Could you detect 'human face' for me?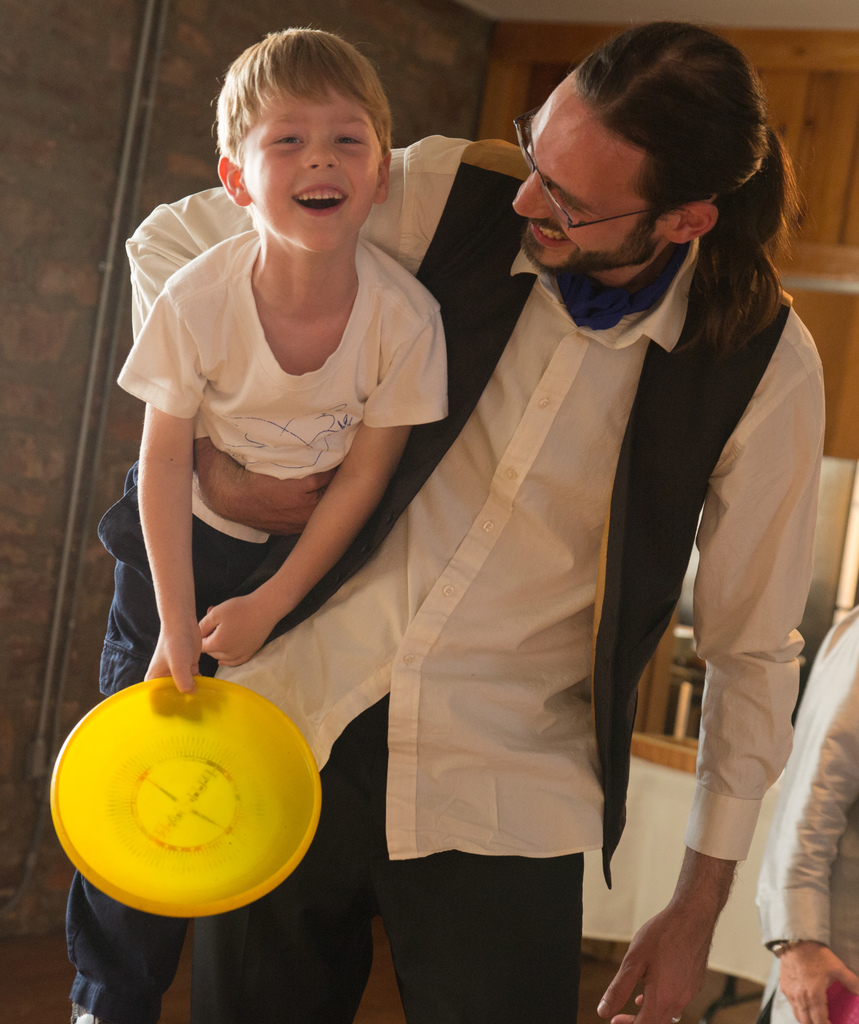
Detection result: bbox=(505, 66, 671, 279).
